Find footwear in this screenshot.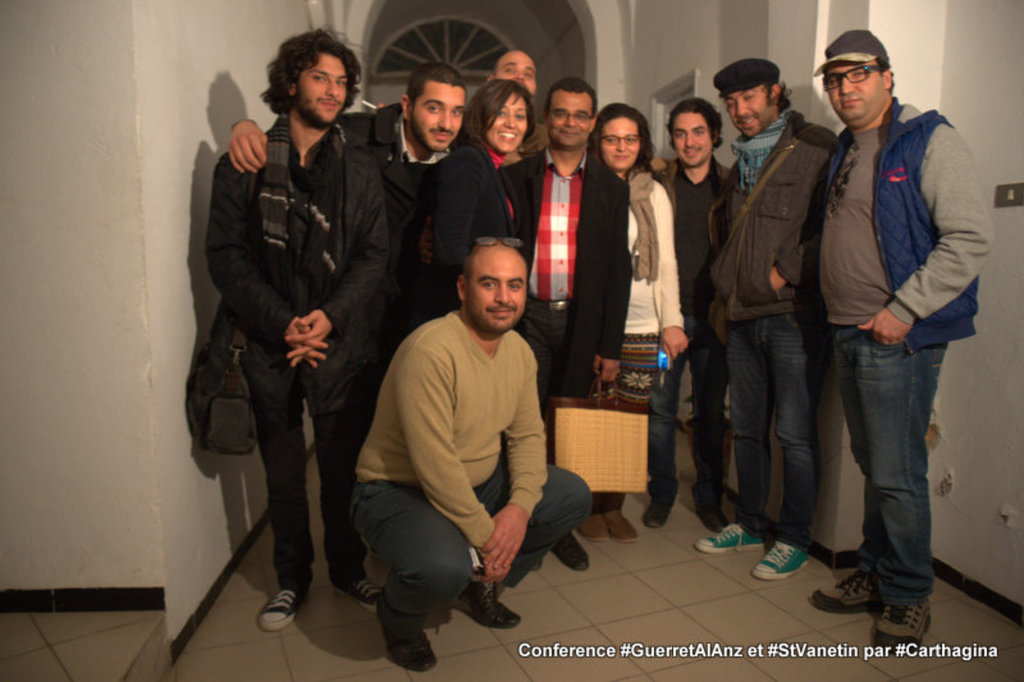
The bounding box for footwear is x1=750, y1=537, x2=809, y2=581.
